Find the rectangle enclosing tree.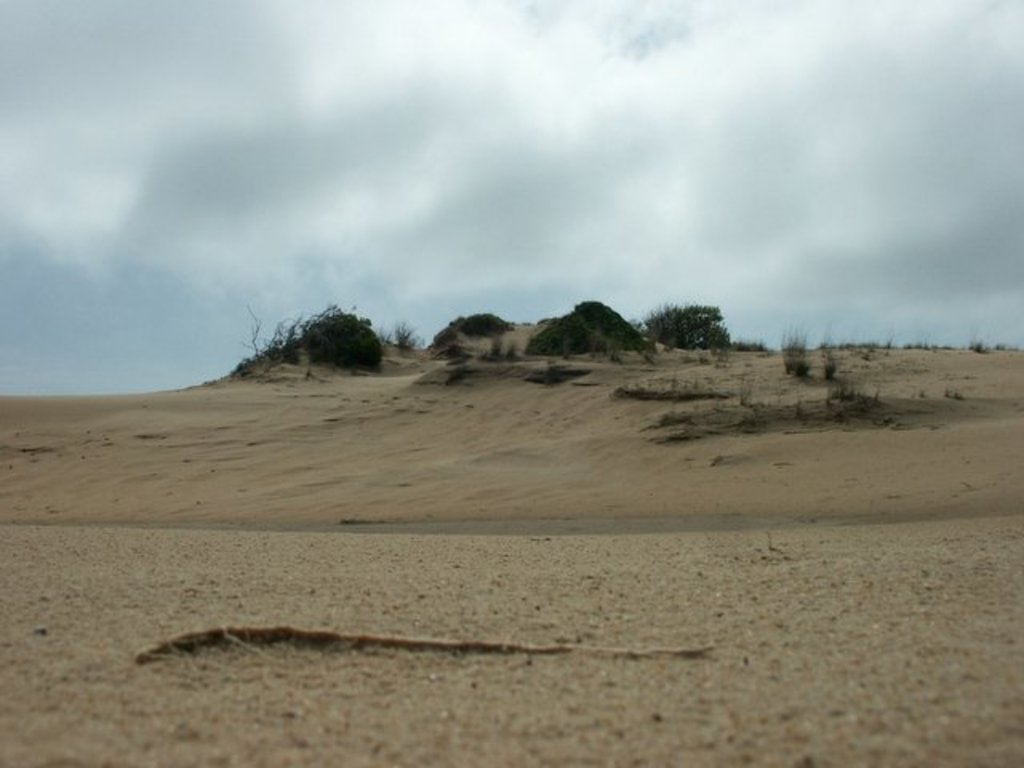
BBox(525, 301, 645, 358).
